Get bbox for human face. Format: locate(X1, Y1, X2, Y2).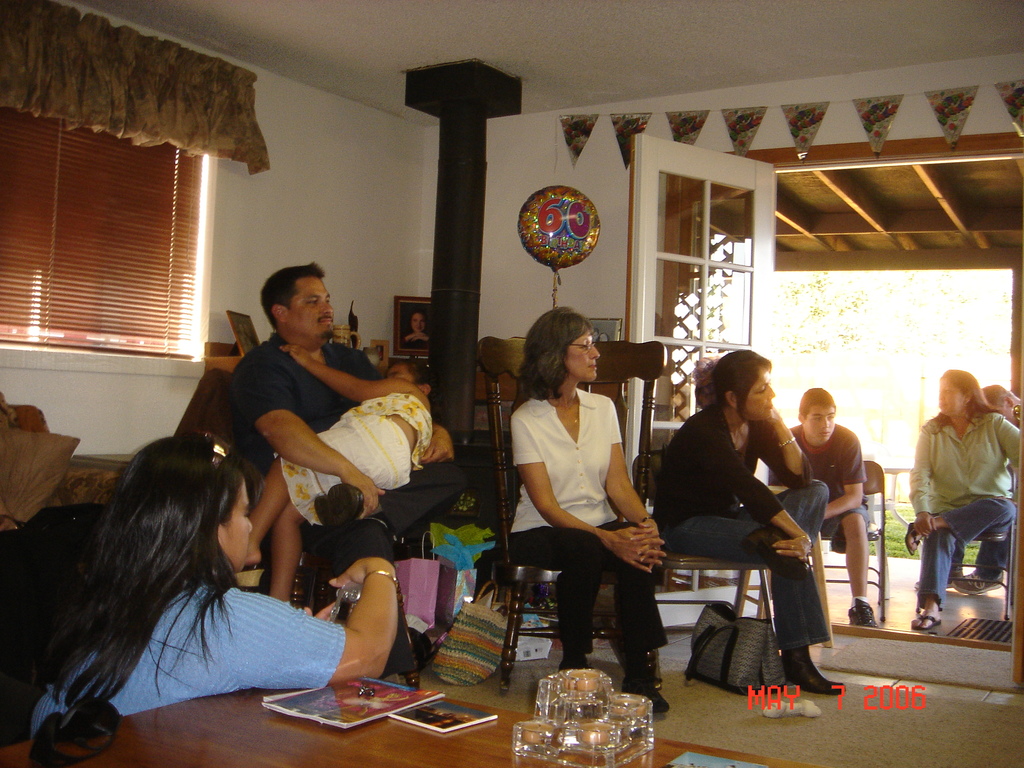
locate(285, 279, 333, 341).
